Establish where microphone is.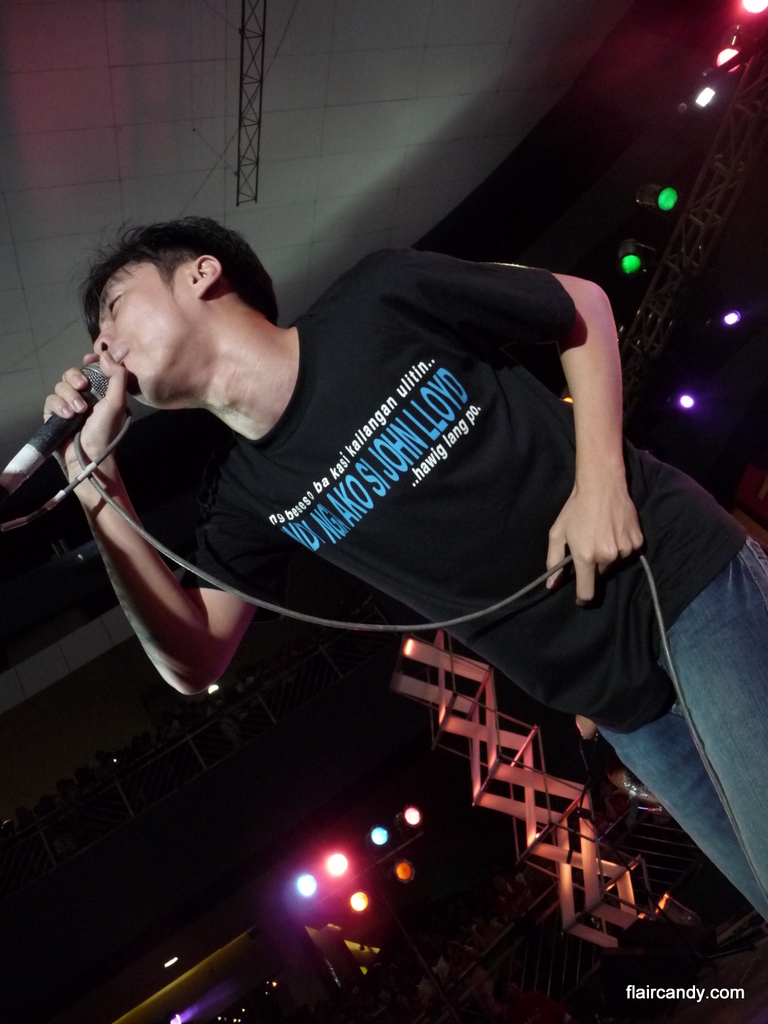
Established at bbox=(0, 360, 108, 499).
